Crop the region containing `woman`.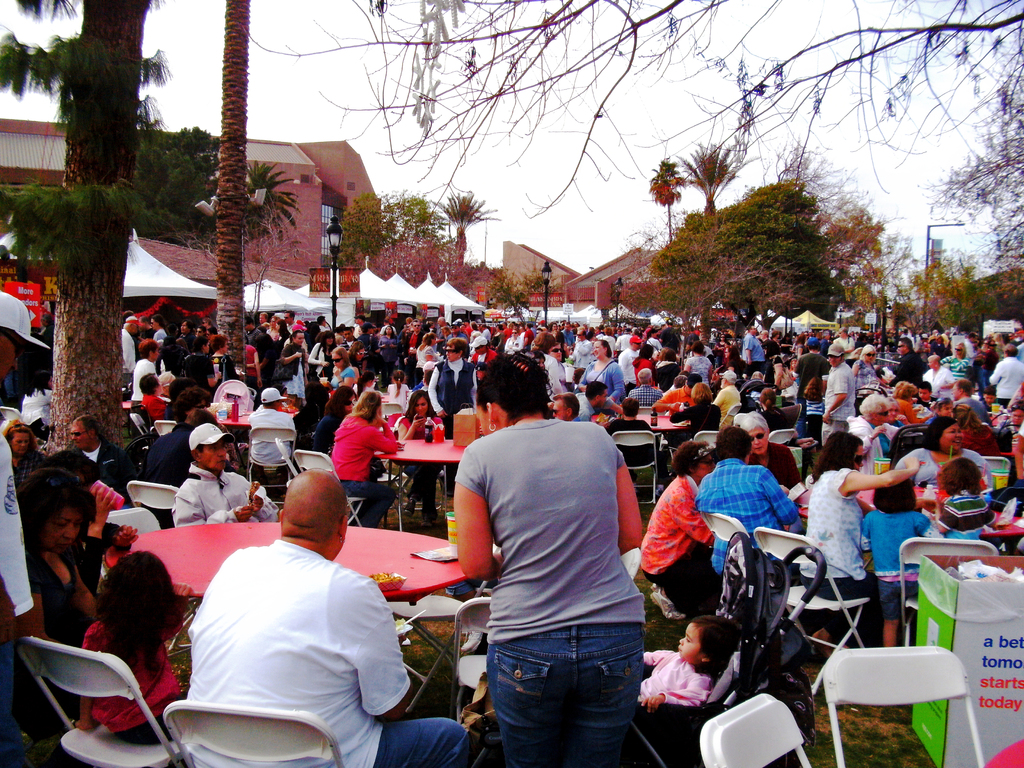
Crop region: box(458, 355, 642, 767).
